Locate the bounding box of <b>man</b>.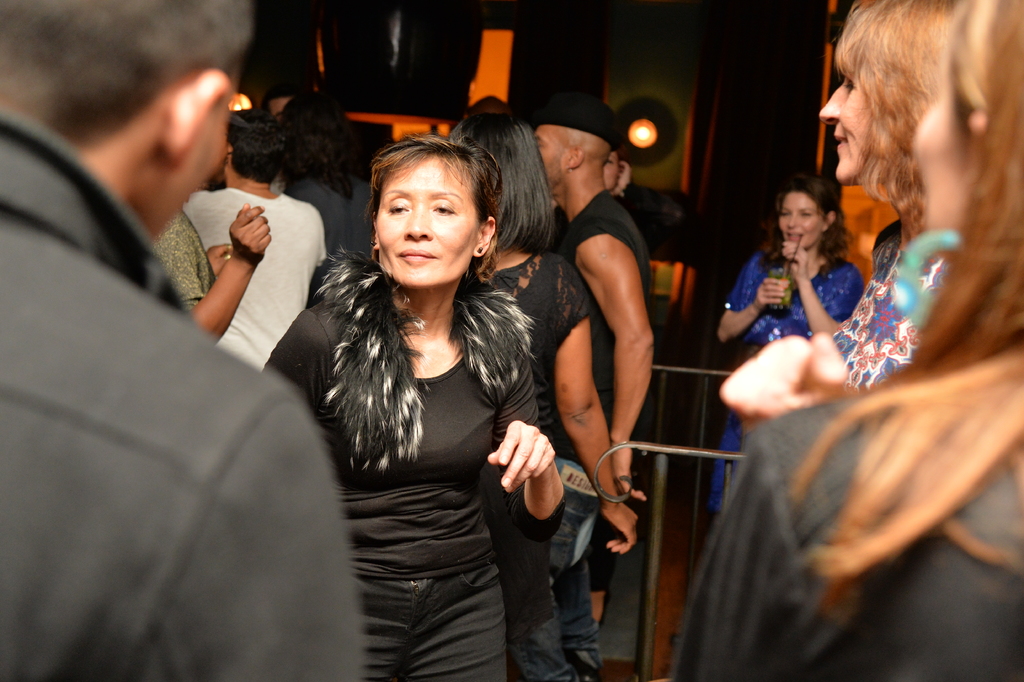
Bounding box: BBox(535, 105, 657, 681).
